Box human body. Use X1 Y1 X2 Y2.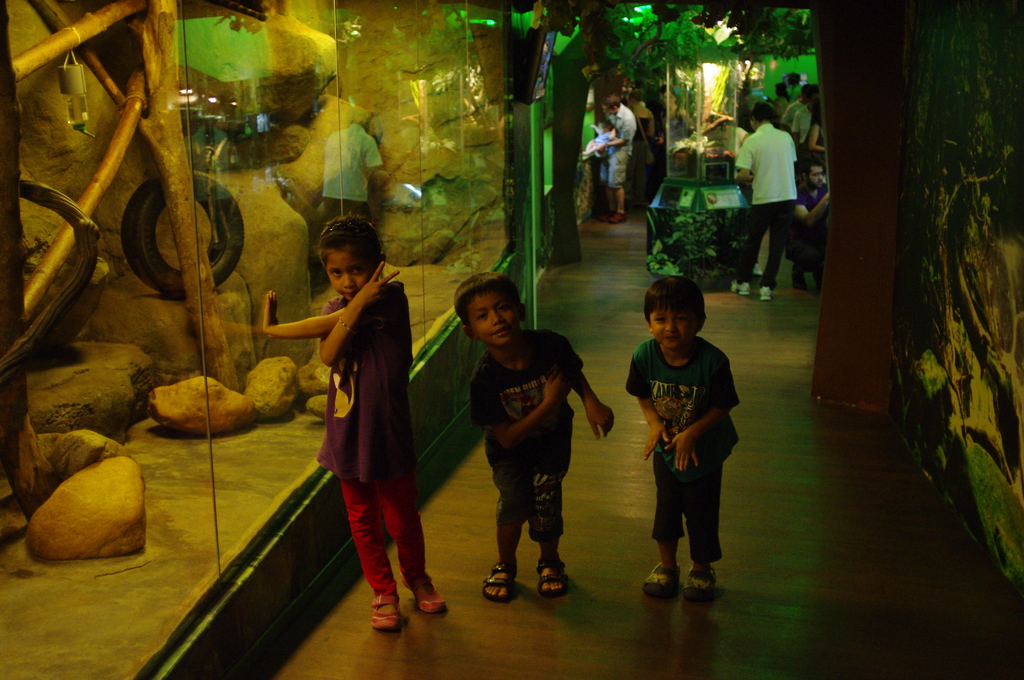
323 104 385 209.
